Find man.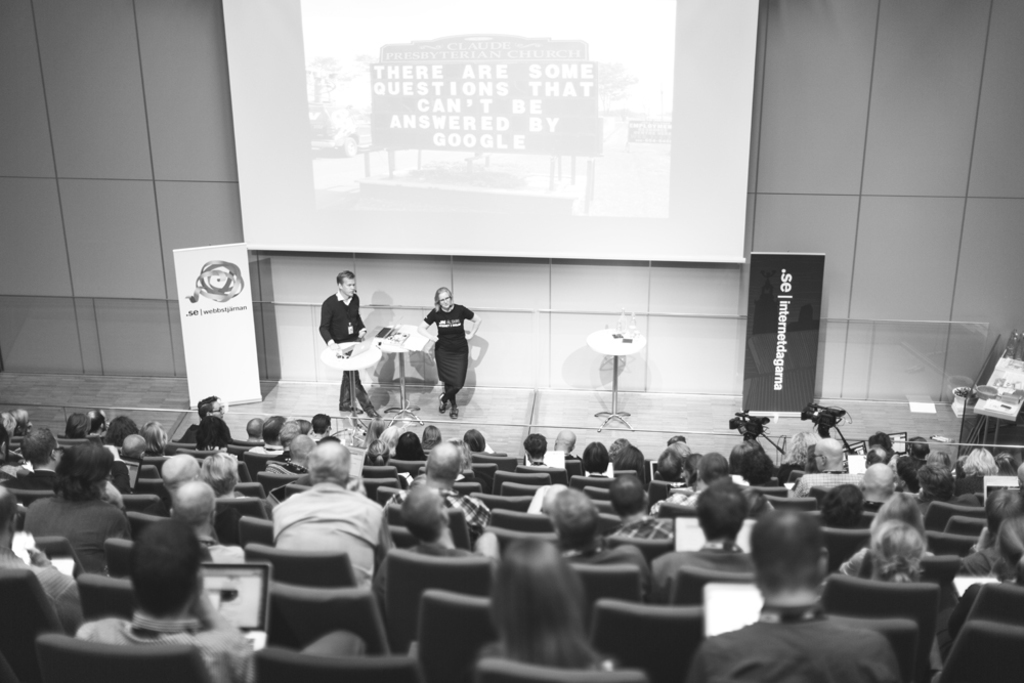
l=626, t=443, r=650, b=482.
